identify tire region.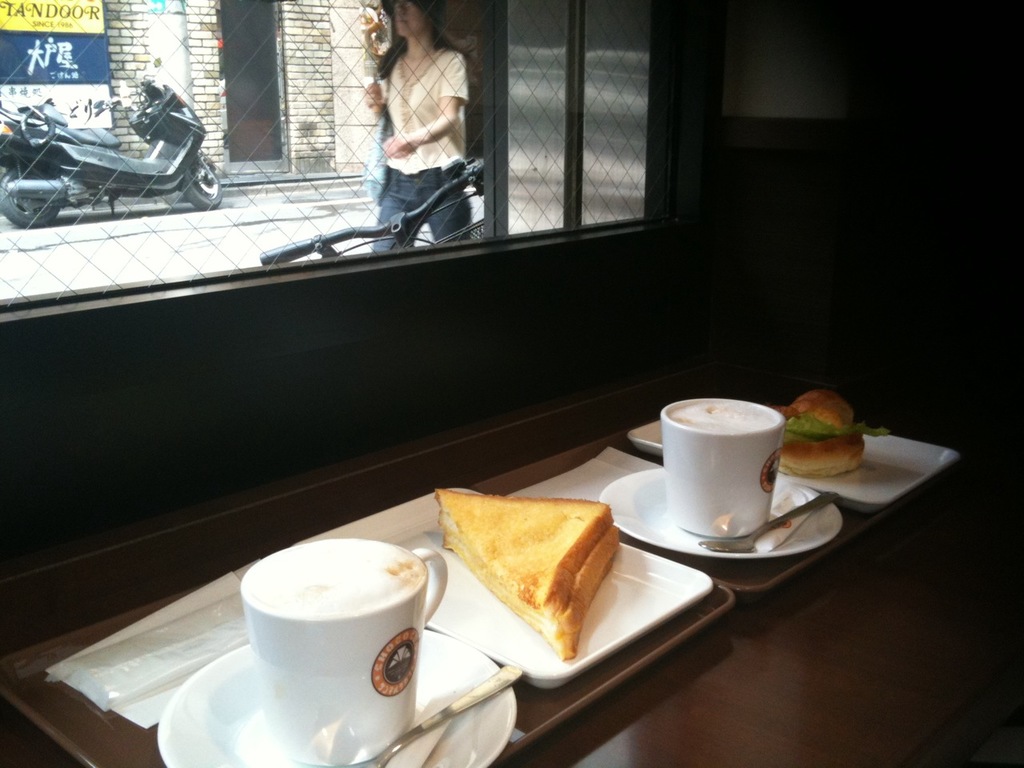
Region: 0, 168, 70, 226.
